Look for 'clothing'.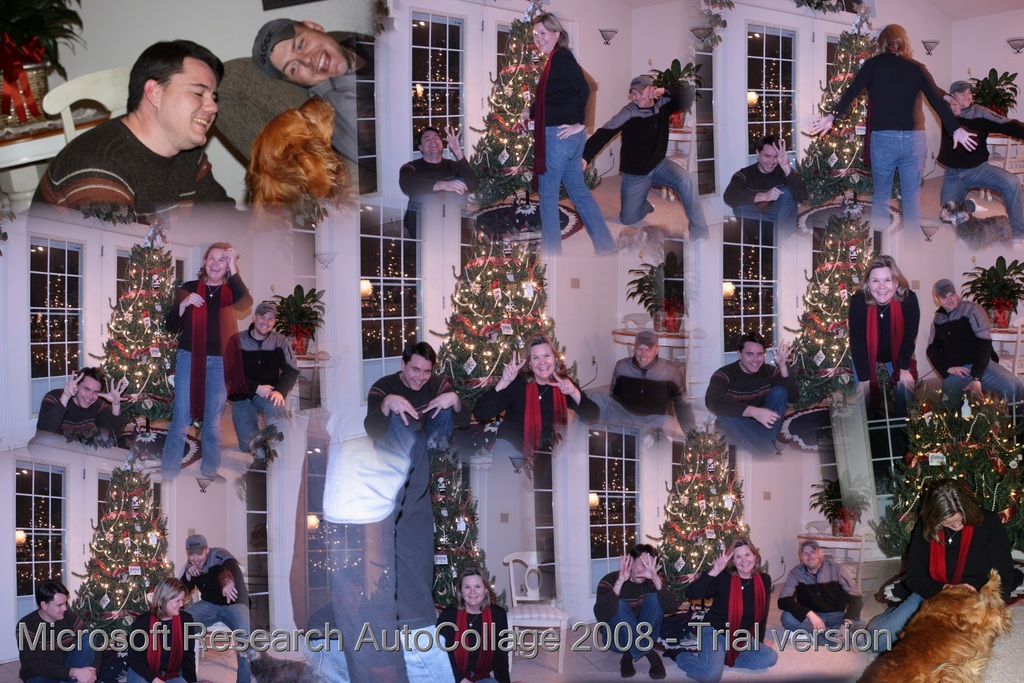
Found: Rect(529, 40, 619, 255).
